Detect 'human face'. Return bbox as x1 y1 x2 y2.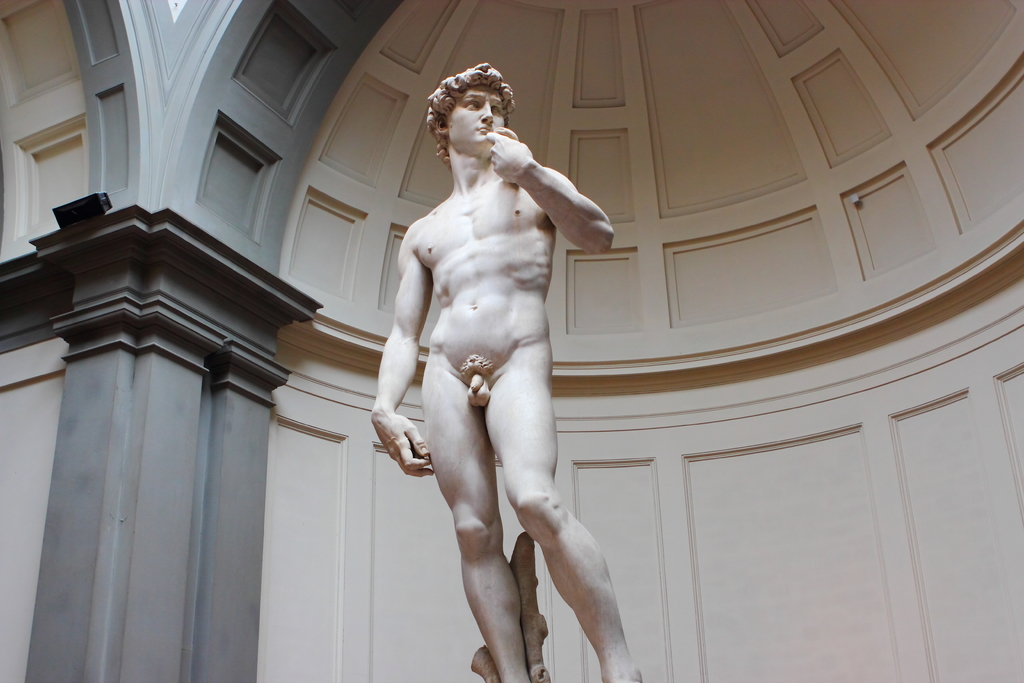
447 92 504 152.
